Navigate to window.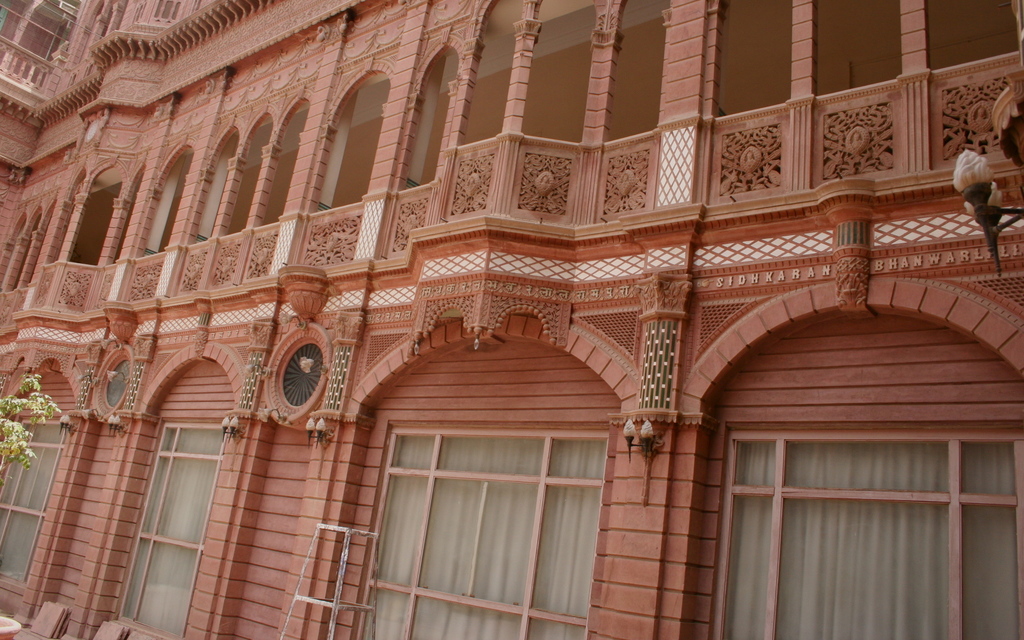
Navigation target: region(362, 427, 609, 639).
